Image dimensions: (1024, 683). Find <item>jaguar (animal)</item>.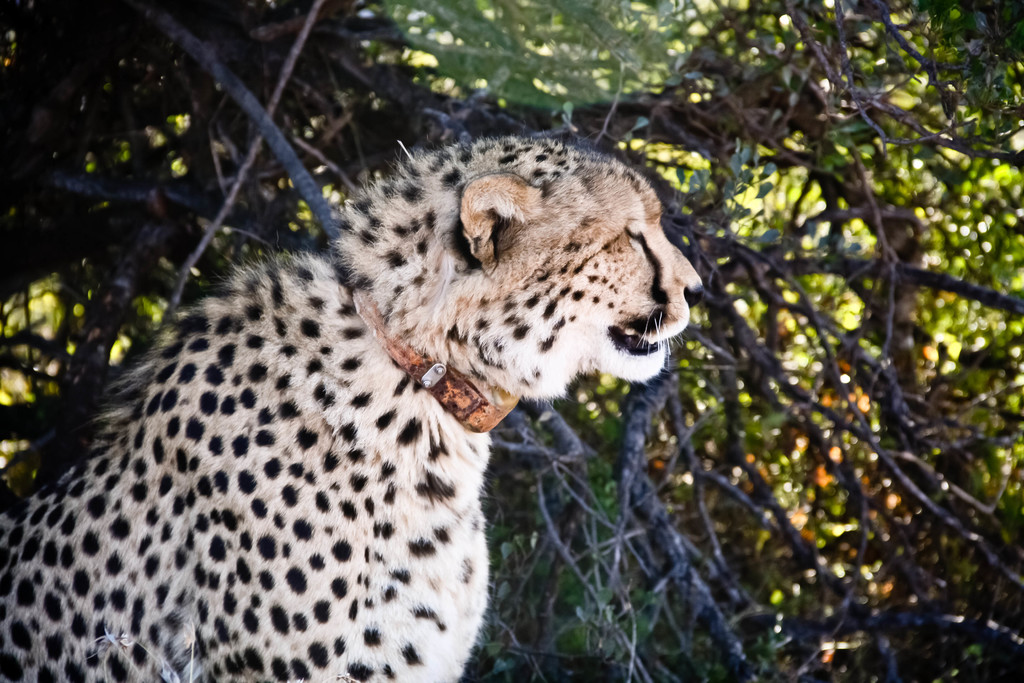
<bbox>0, 126, 715, 682</bbox>.
